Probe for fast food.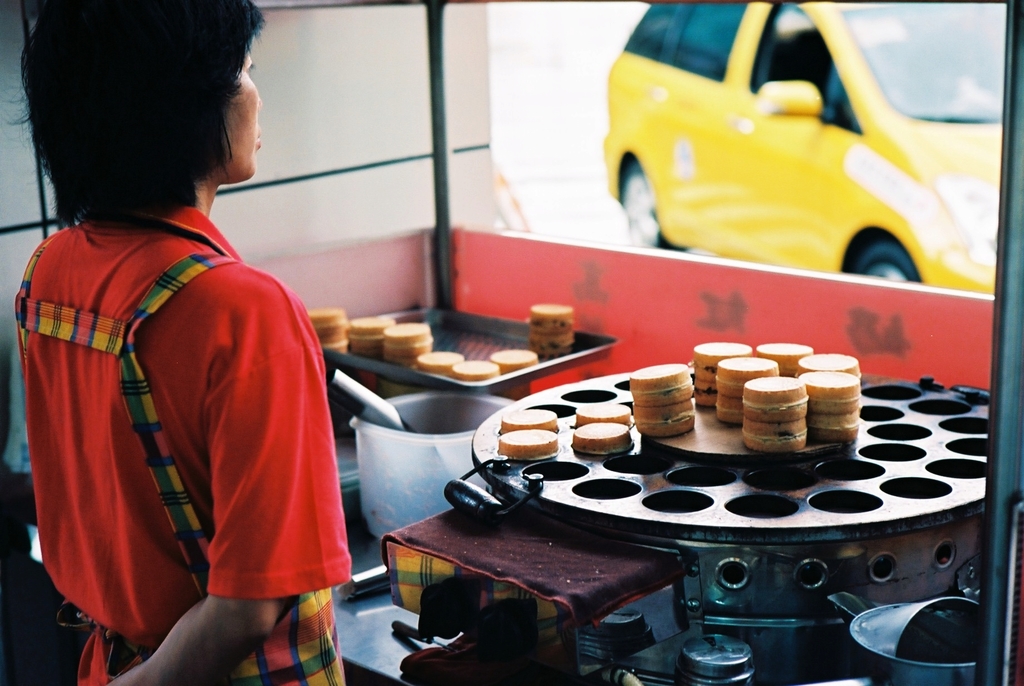
Probe result: left=528, top=307, right=577, bottom=359.
